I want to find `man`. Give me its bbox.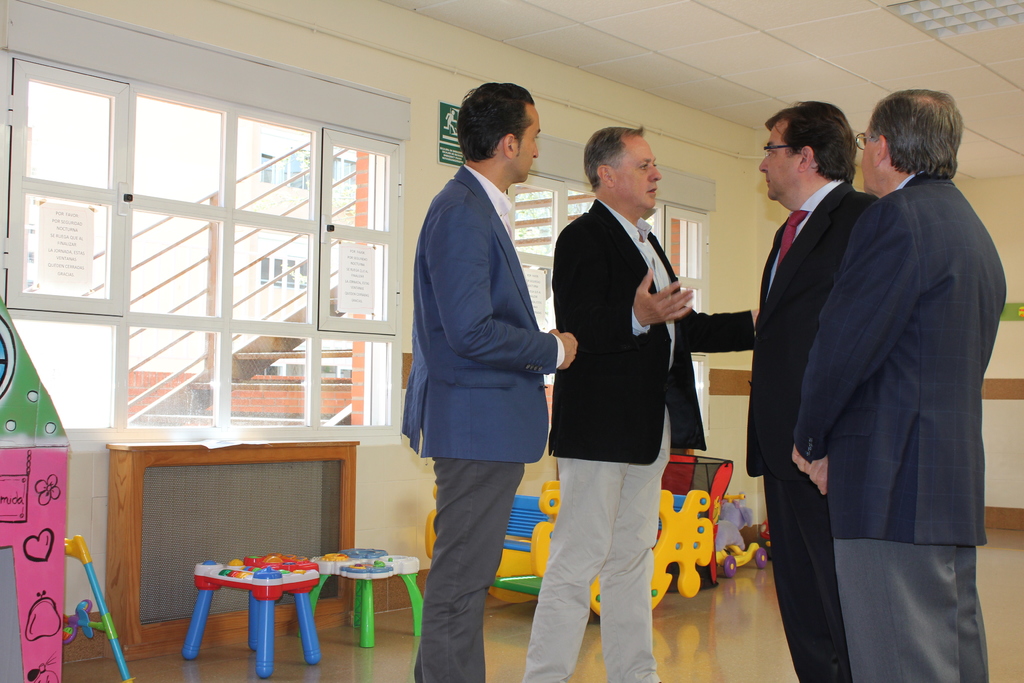
<region>744, 95, 883, 682</region>.
